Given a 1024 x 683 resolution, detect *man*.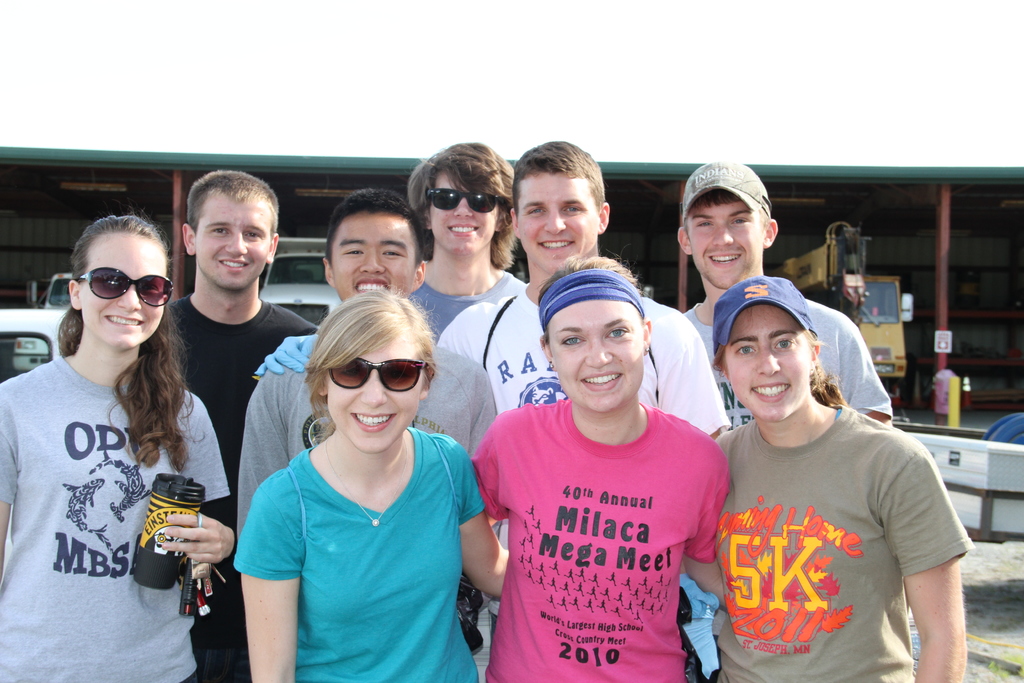
bbox(235, 186, 499, 536).
